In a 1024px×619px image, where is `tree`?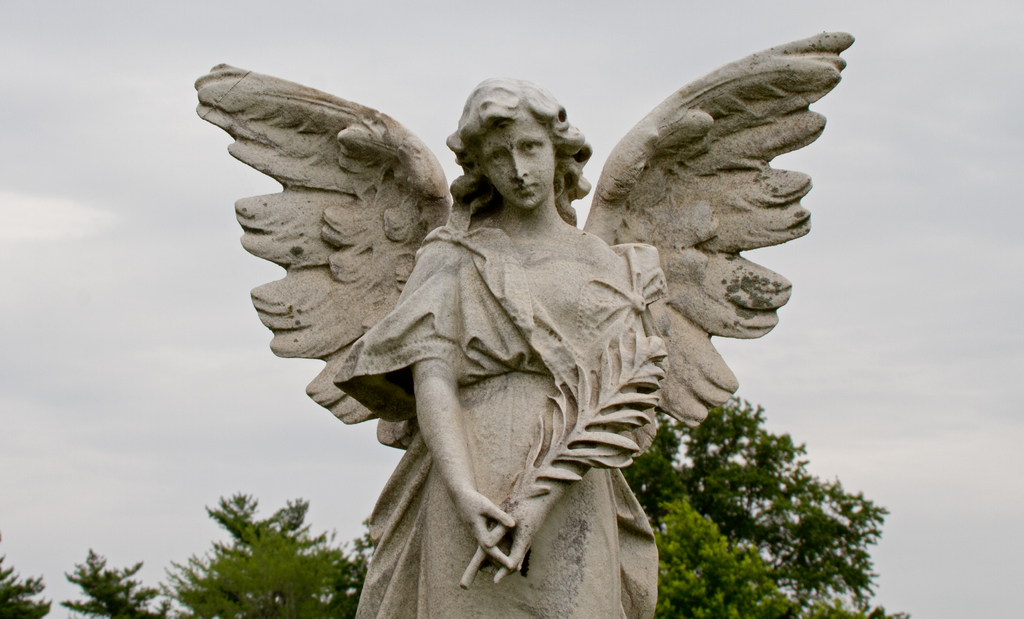
Rect(0, 530, 52, 618).
